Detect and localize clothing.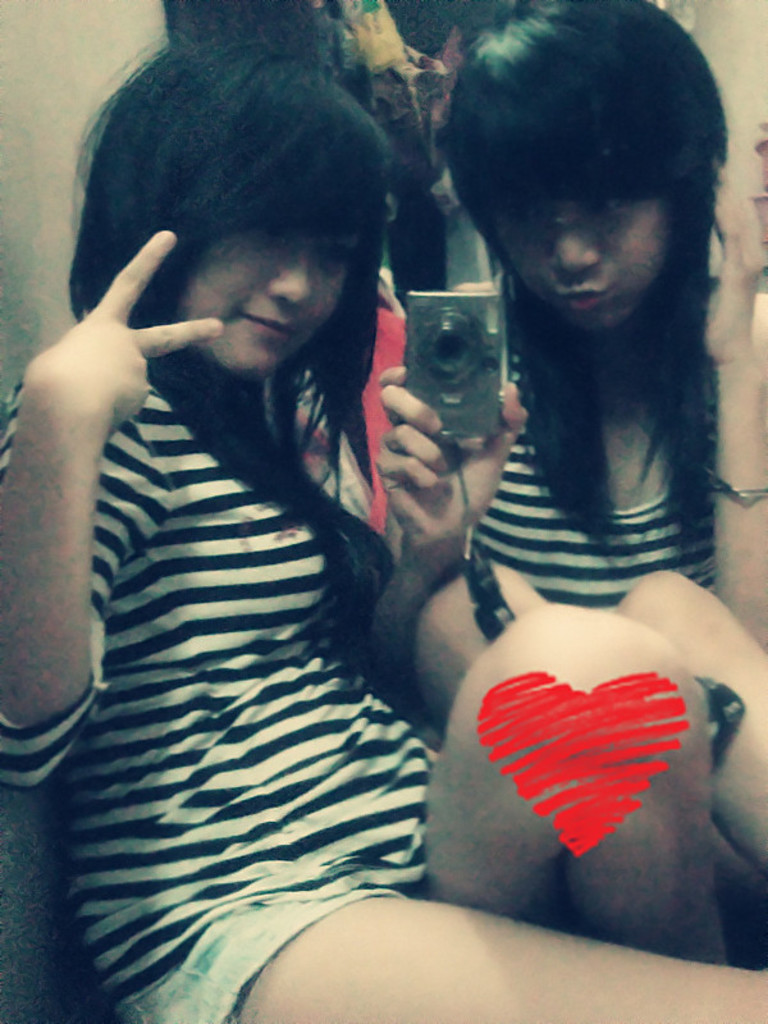
Localized at <box>0,348,447,1023</box>.
